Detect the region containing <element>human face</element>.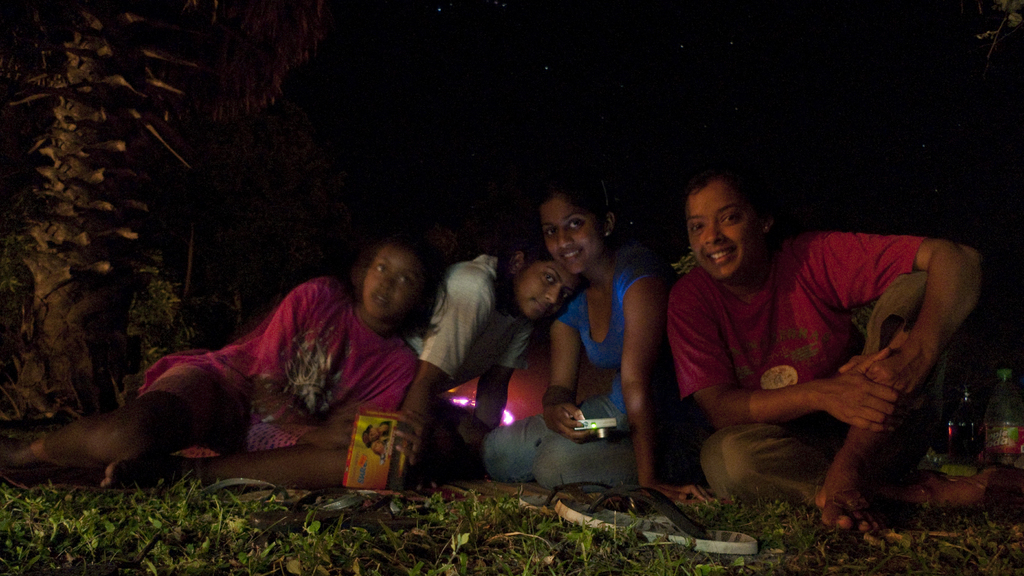
547/202/608/276.
